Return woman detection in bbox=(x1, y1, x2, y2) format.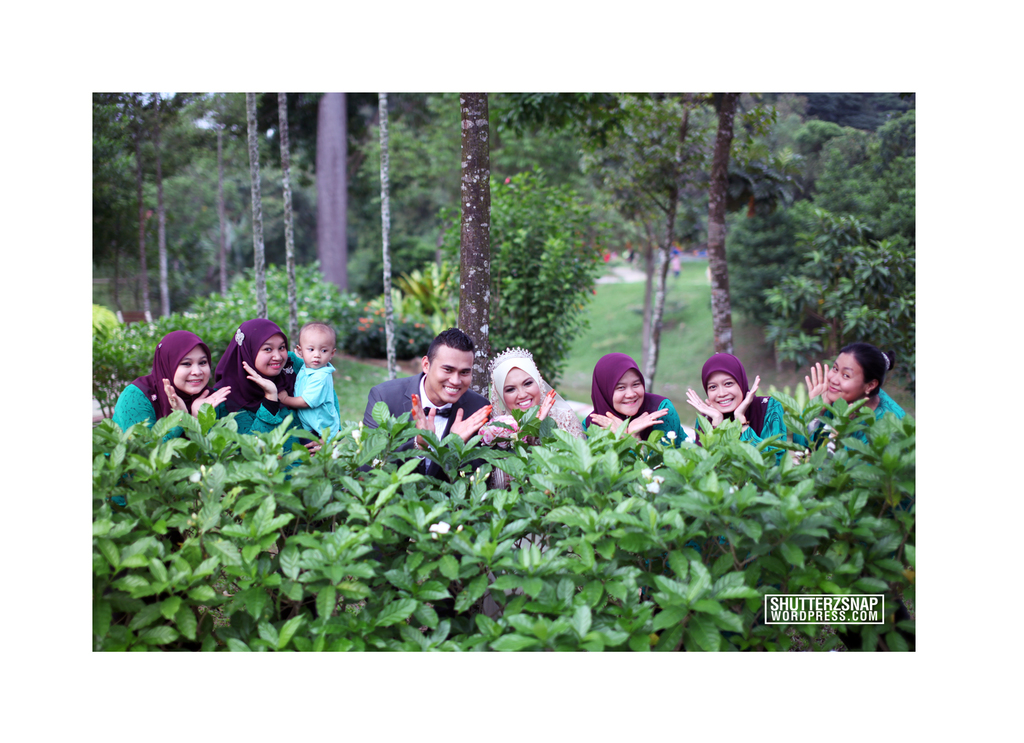
bbox=(586, 349, 696, 443).
